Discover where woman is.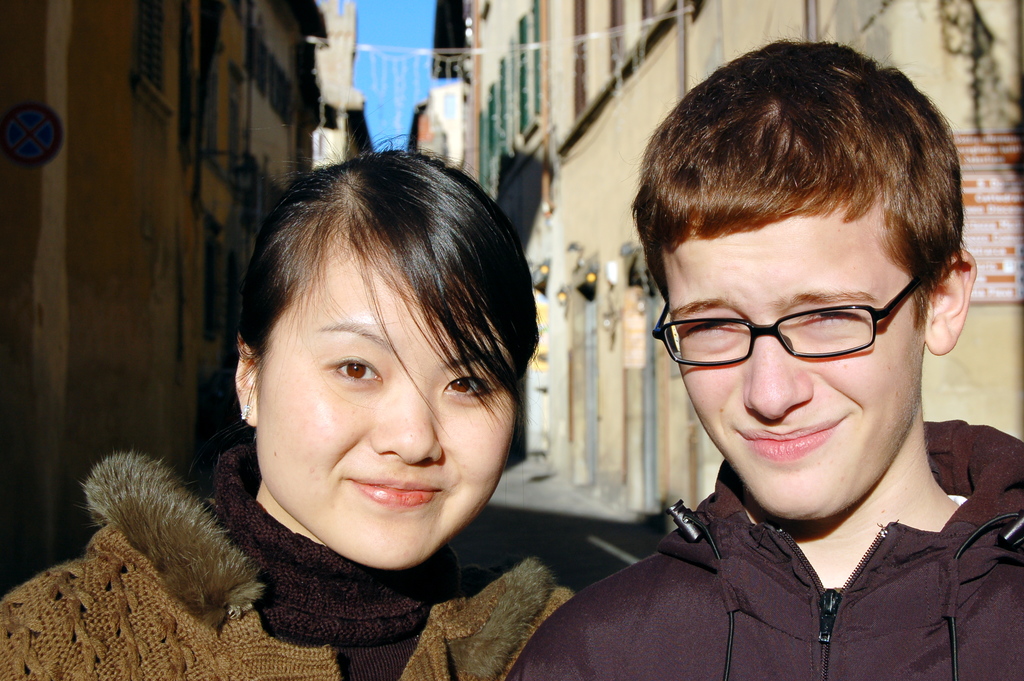
Discovered at {"left": 0, "top": 136, "right": 577, "bottom": 680}.
